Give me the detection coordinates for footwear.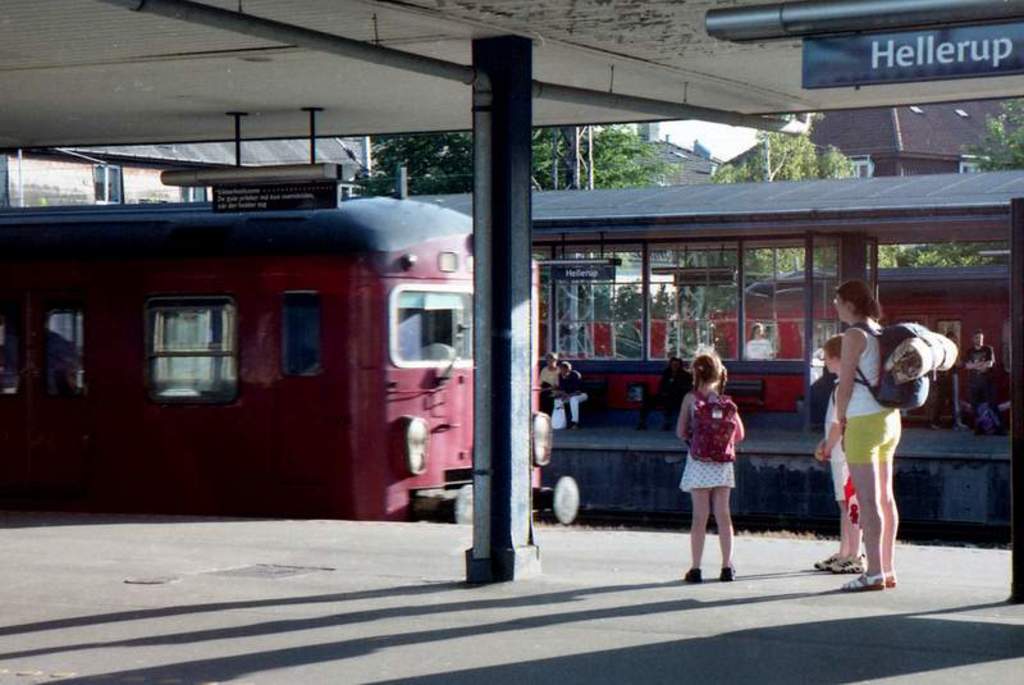
rect(845, 571, 886, 589).
